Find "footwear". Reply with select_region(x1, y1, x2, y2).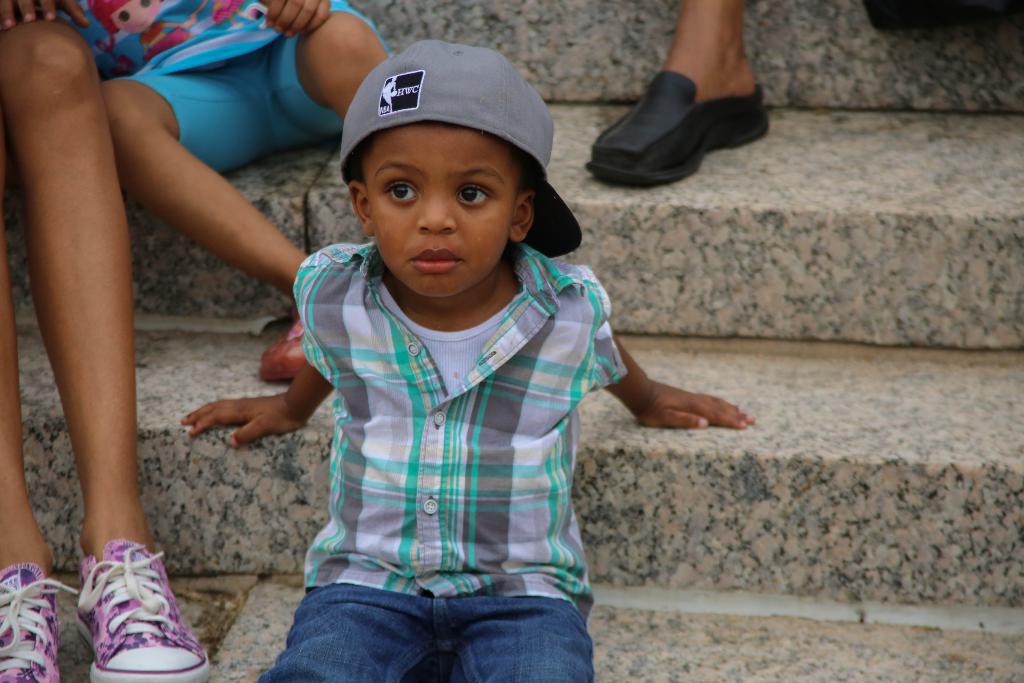
select_region(81, 536, 192, 682).
